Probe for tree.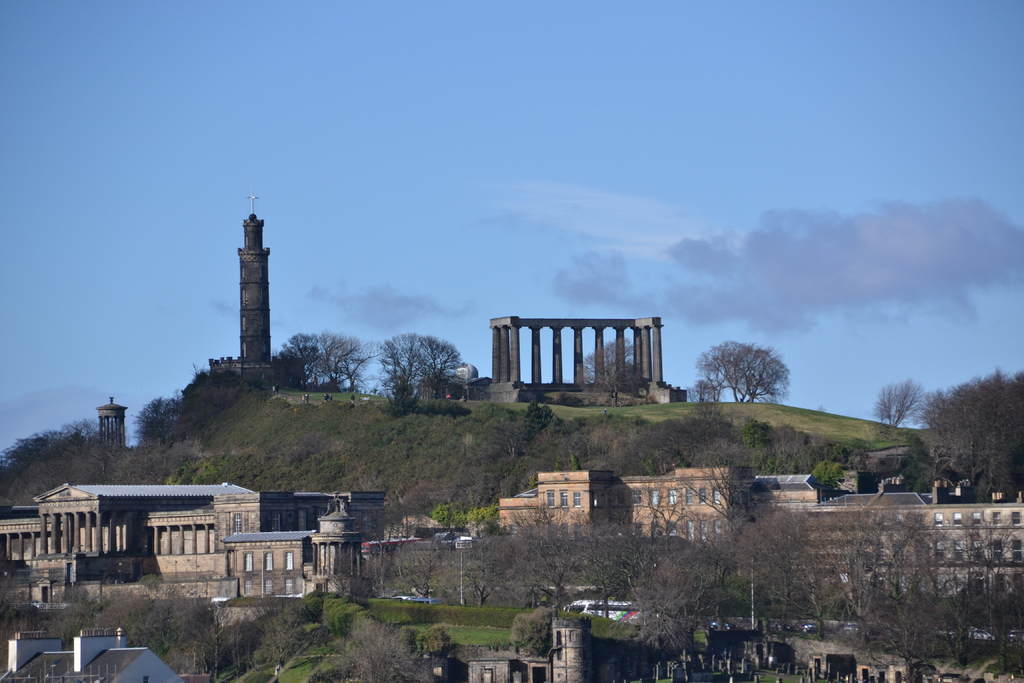
Probe result: Rect(430, 526, 509, 604).
